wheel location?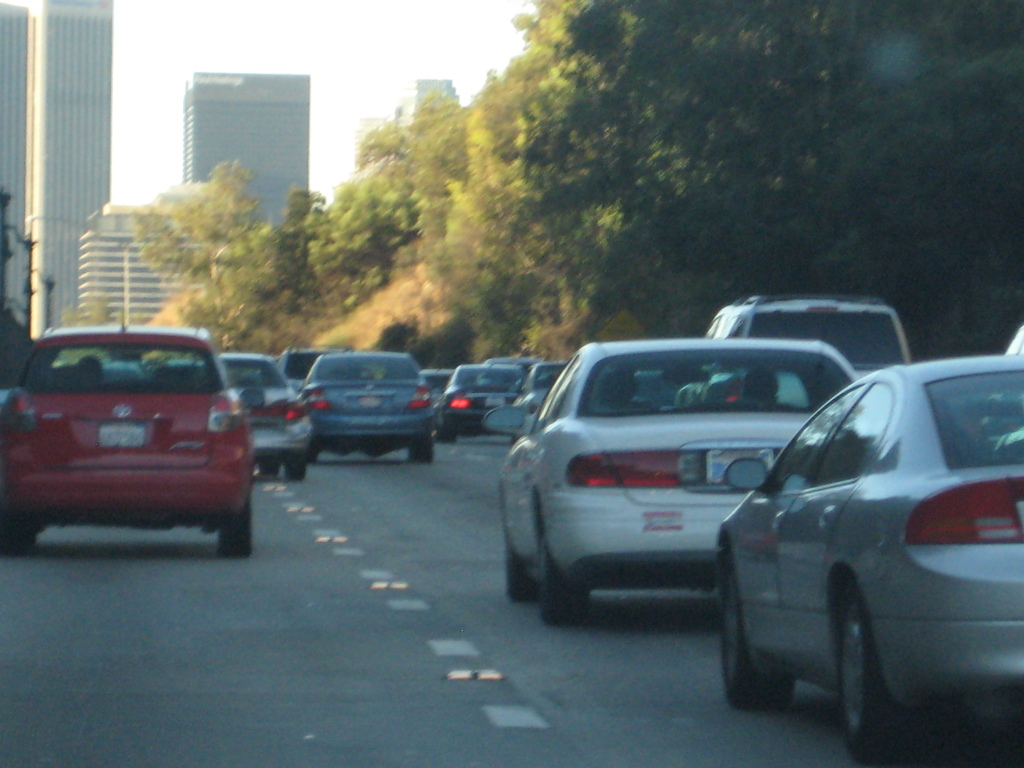
region(833, 590, 902, 726)
